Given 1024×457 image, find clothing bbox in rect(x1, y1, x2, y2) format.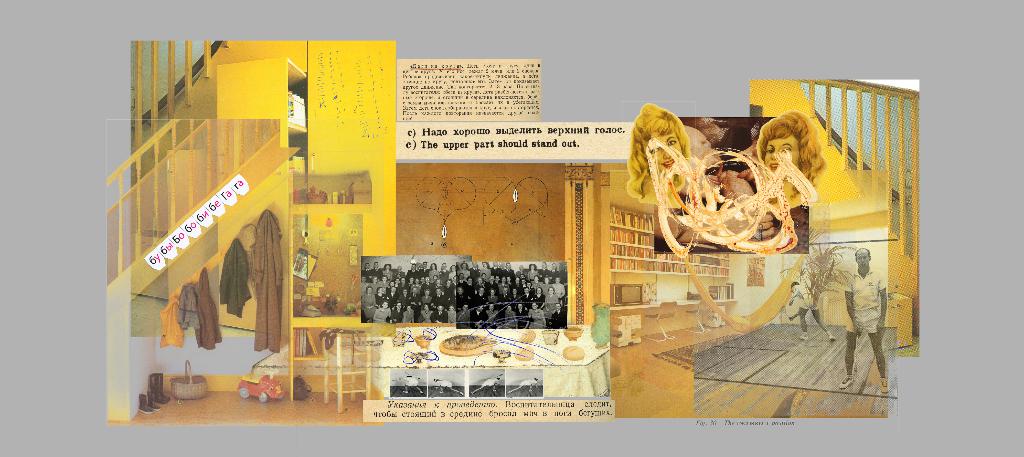
rect(430, 312, 445, 320).
